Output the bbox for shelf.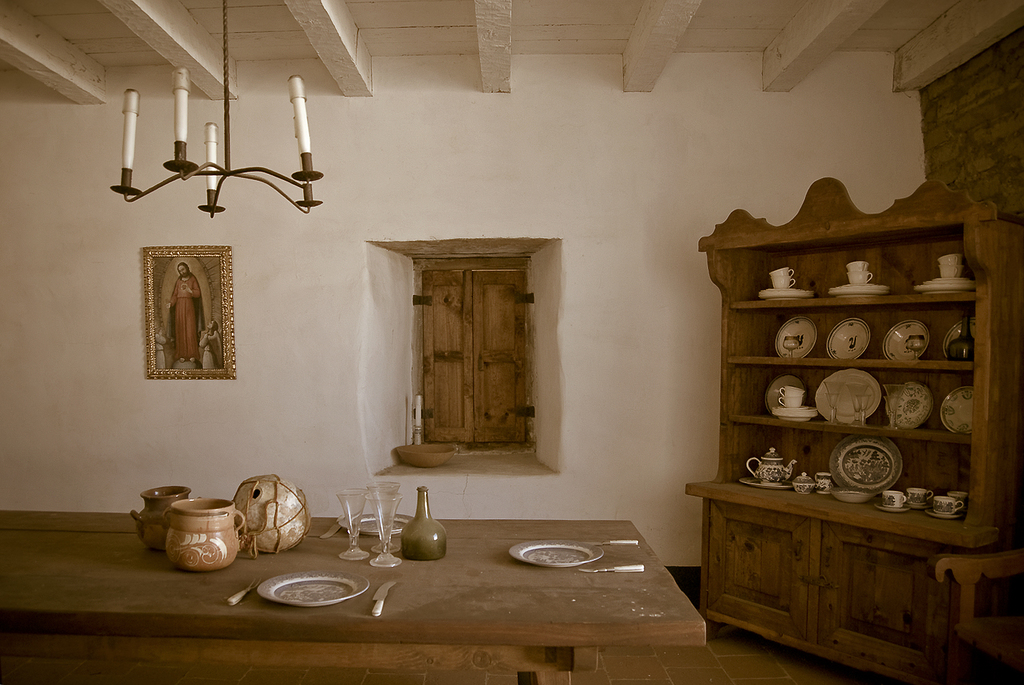
[685, 178, 1023, 680].
